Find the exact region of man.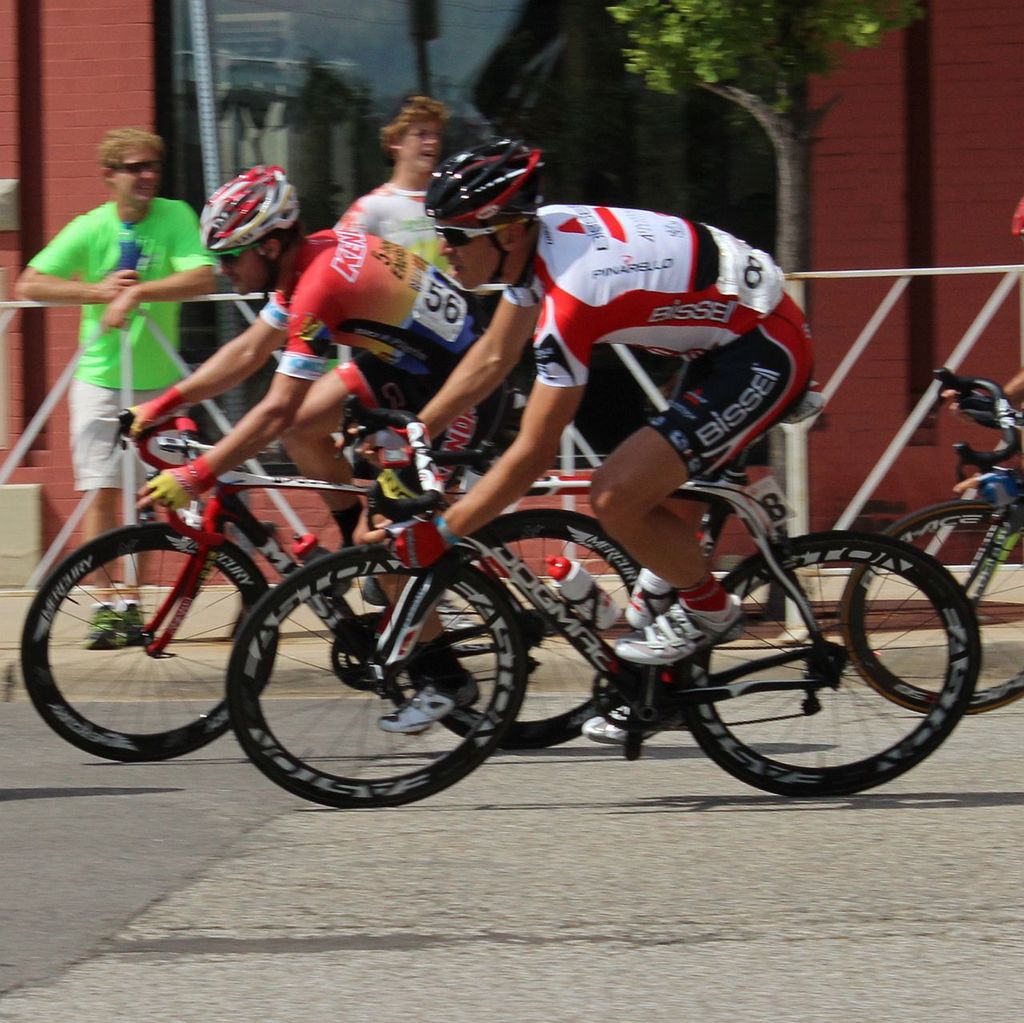
Exact region: Rect(337, 130, 822, 755).
